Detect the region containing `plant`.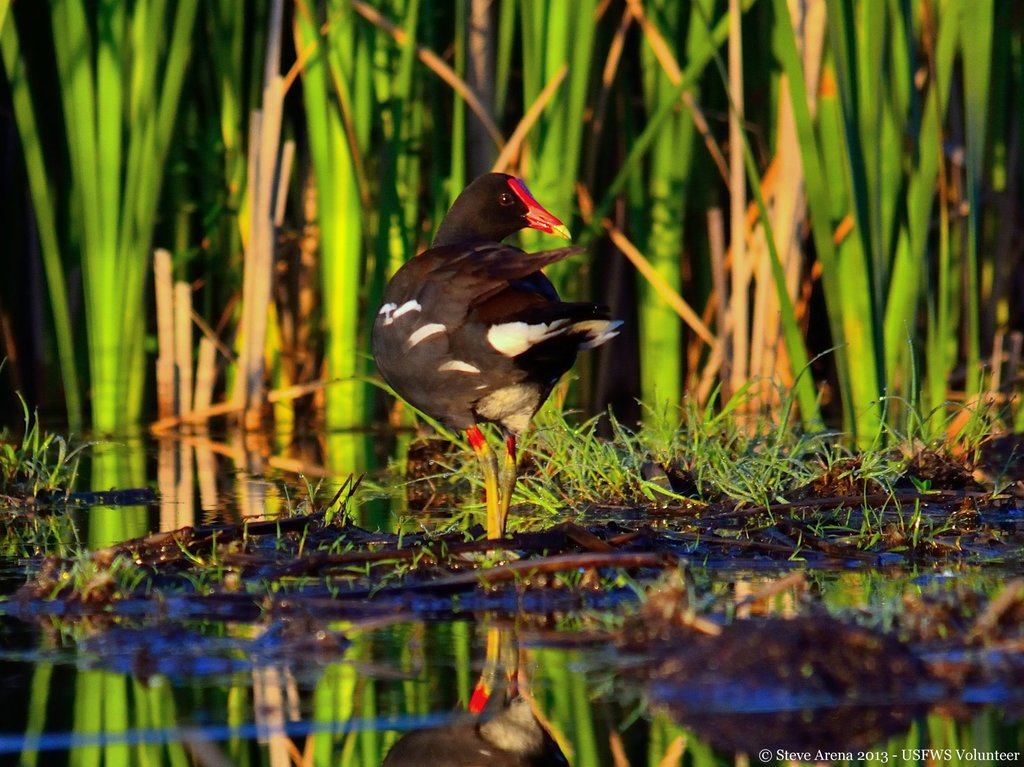
bbox=[0, 379, 92, 492].
